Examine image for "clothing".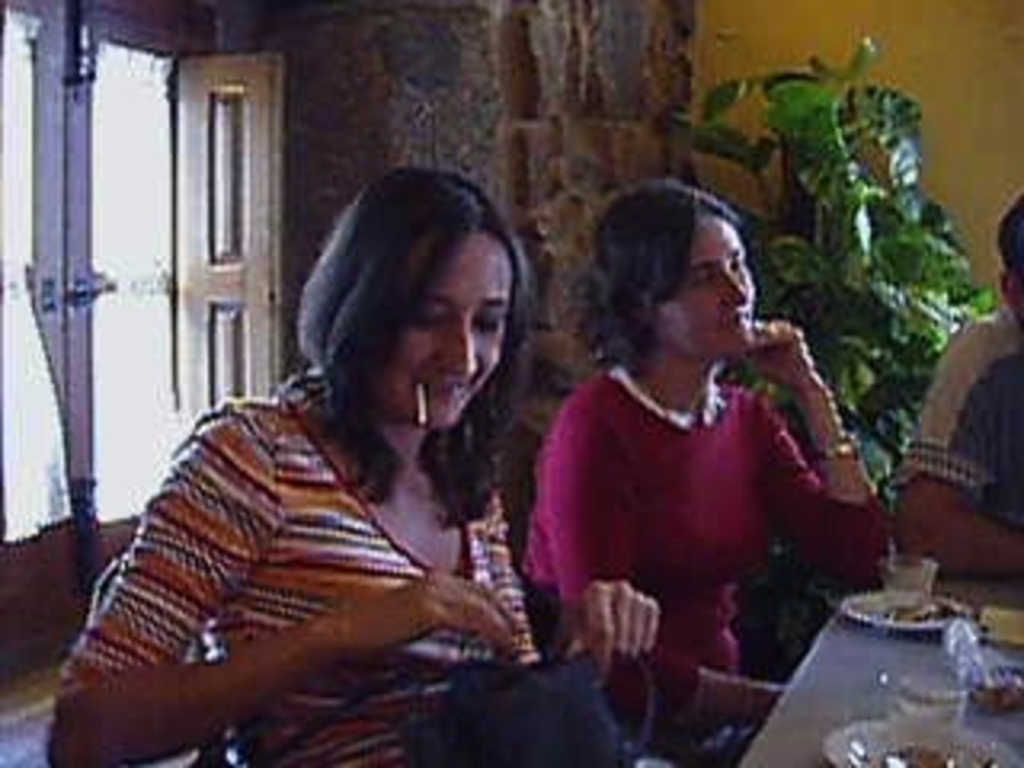
Examination result: [x1=83, y1=291, x2=560, y2=758].
